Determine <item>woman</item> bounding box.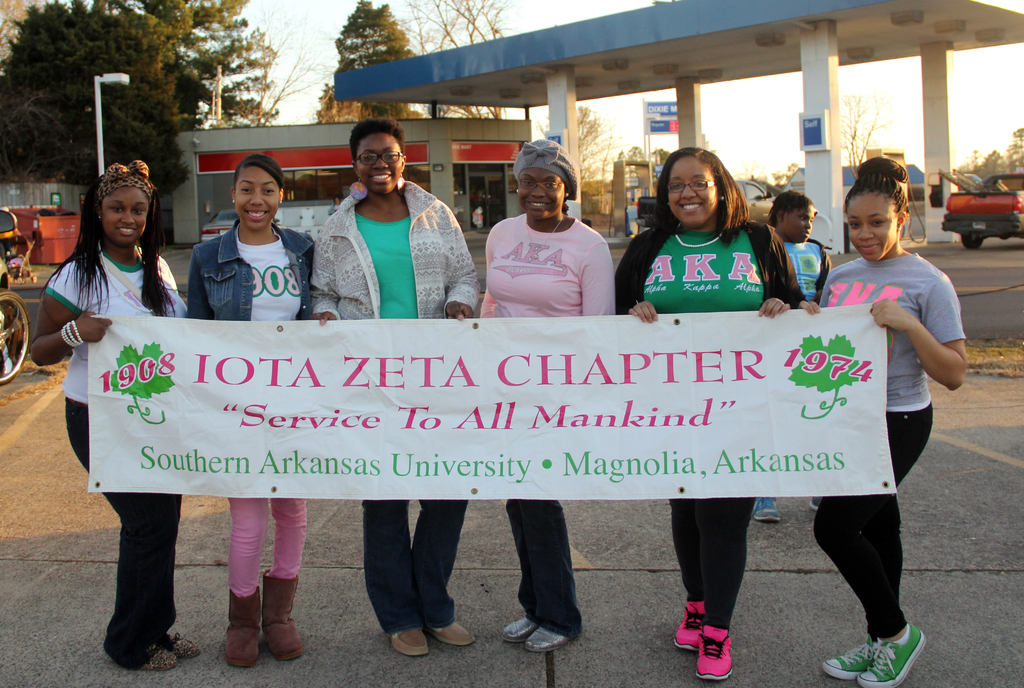
Determined: region(188, 154, 316, 667).
